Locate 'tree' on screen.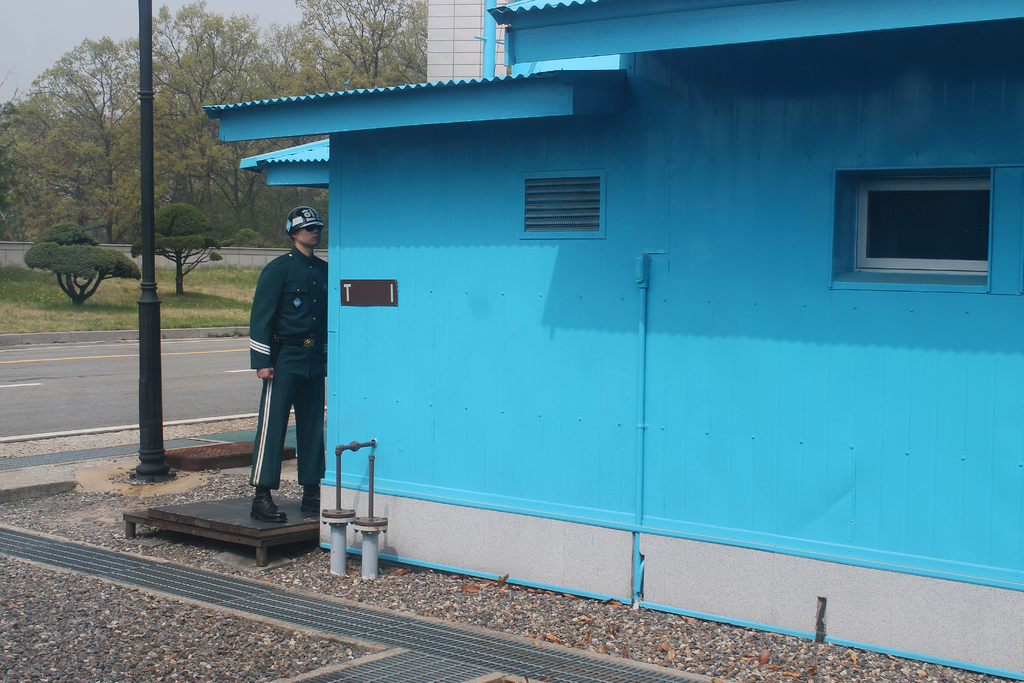
On screen at Rect(276, 0, 428, 90).
